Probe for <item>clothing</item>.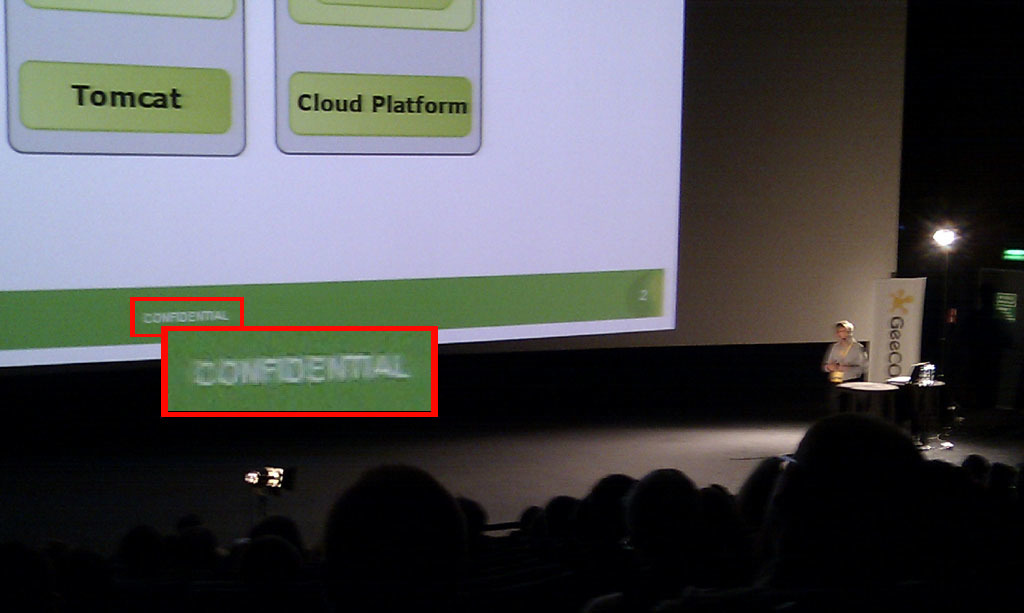
Probe result: rect(823, 338, 867, 384).
